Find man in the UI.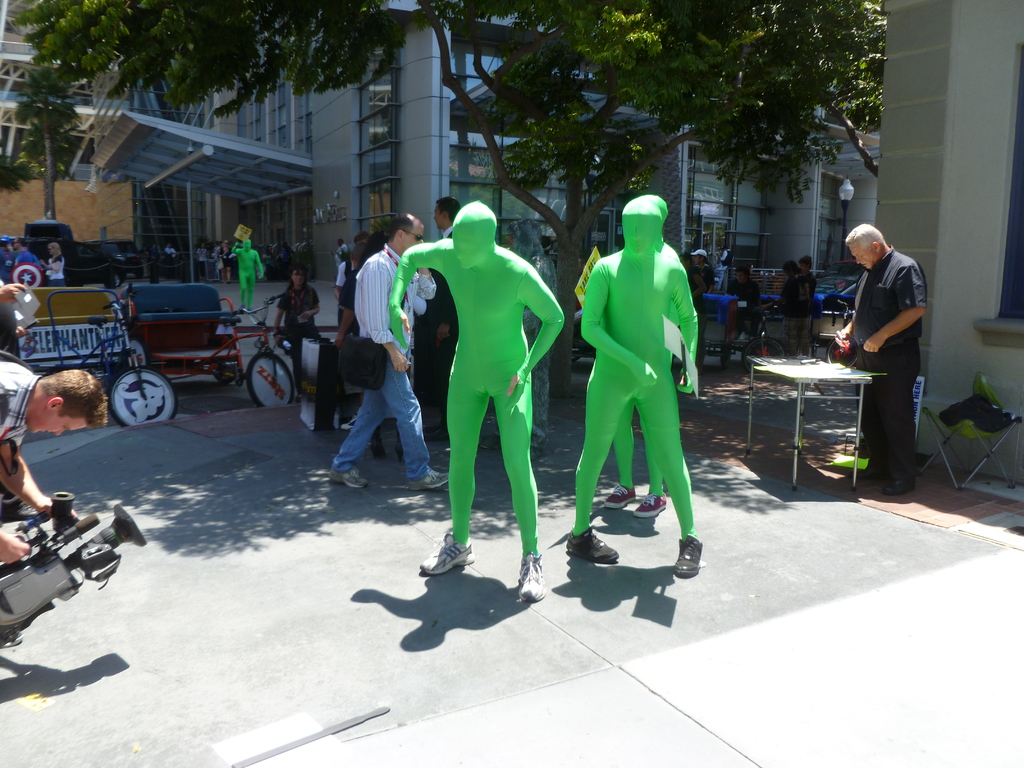
UI element at Rect(600, 196, 669, 516).
